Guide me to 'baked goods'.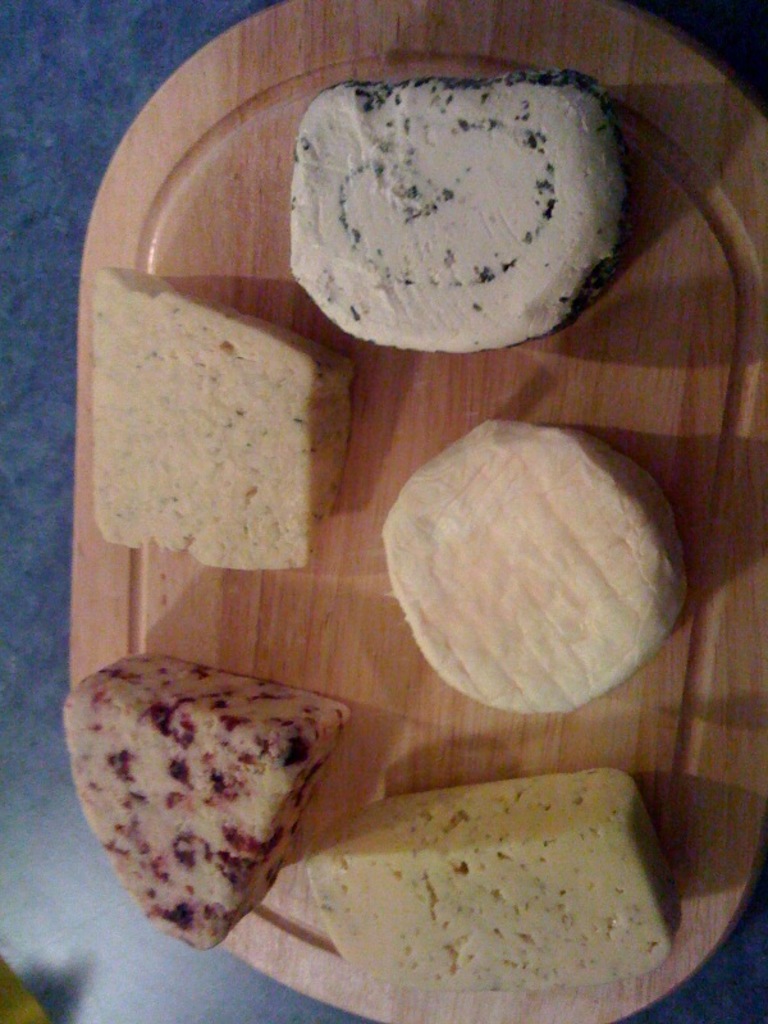
Guidance: left=64, top=645, right=356, bottom=954.
